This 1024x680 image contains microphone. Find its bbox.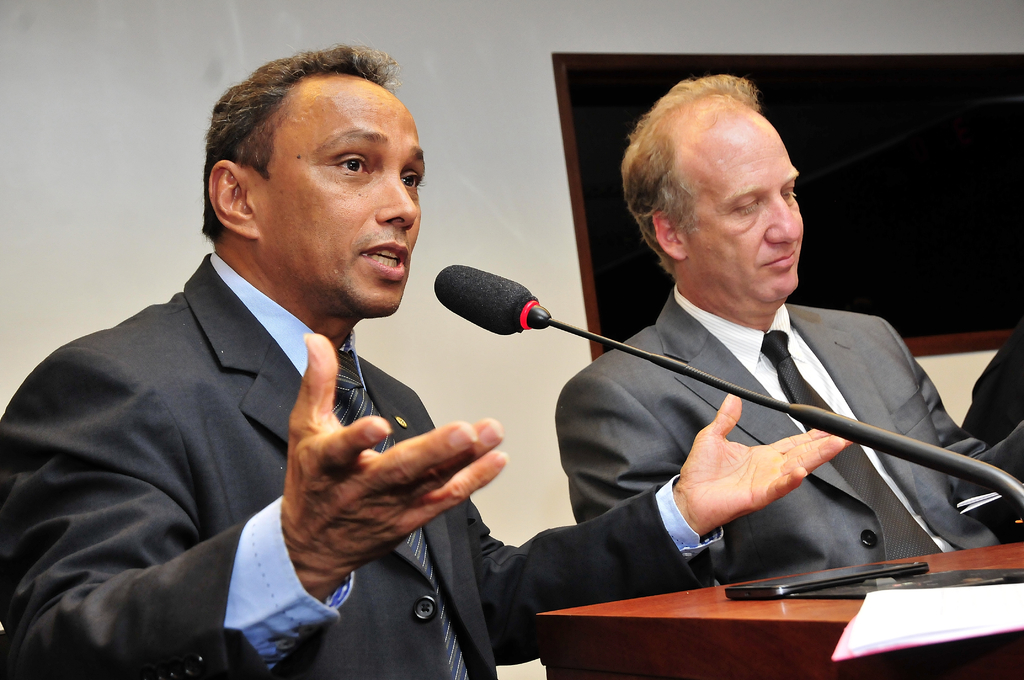
Rect(418, 262, 568, 342).
